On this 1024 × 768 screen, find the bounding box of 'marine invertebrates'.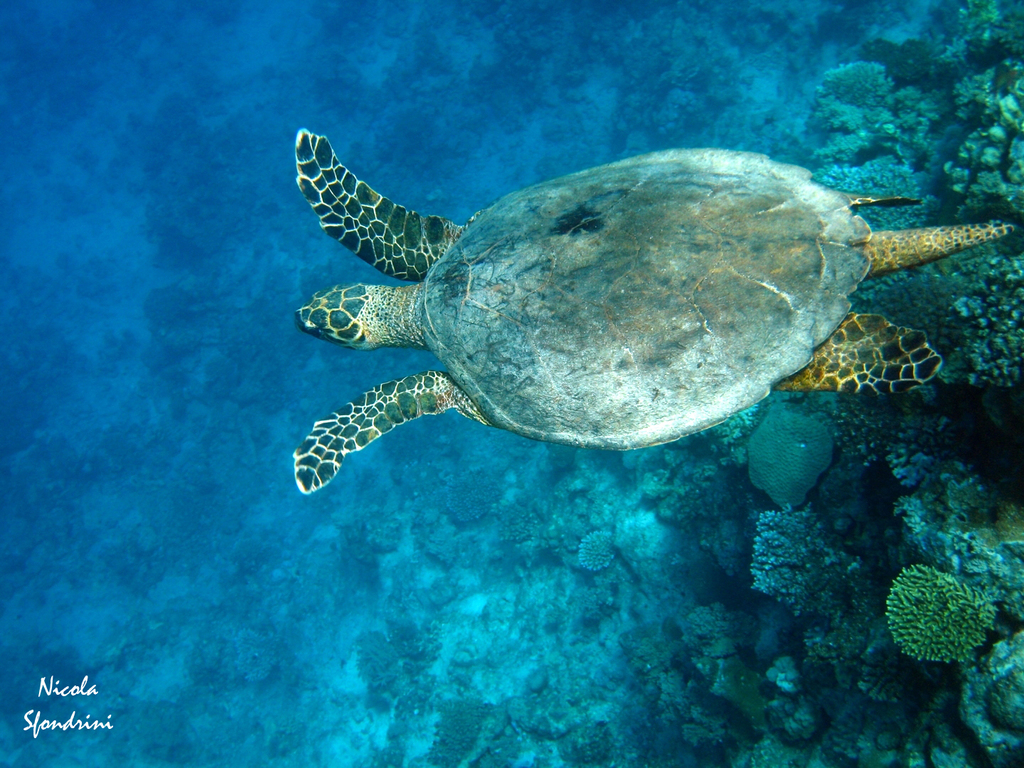
Bounding box: (748,498,868,626).
